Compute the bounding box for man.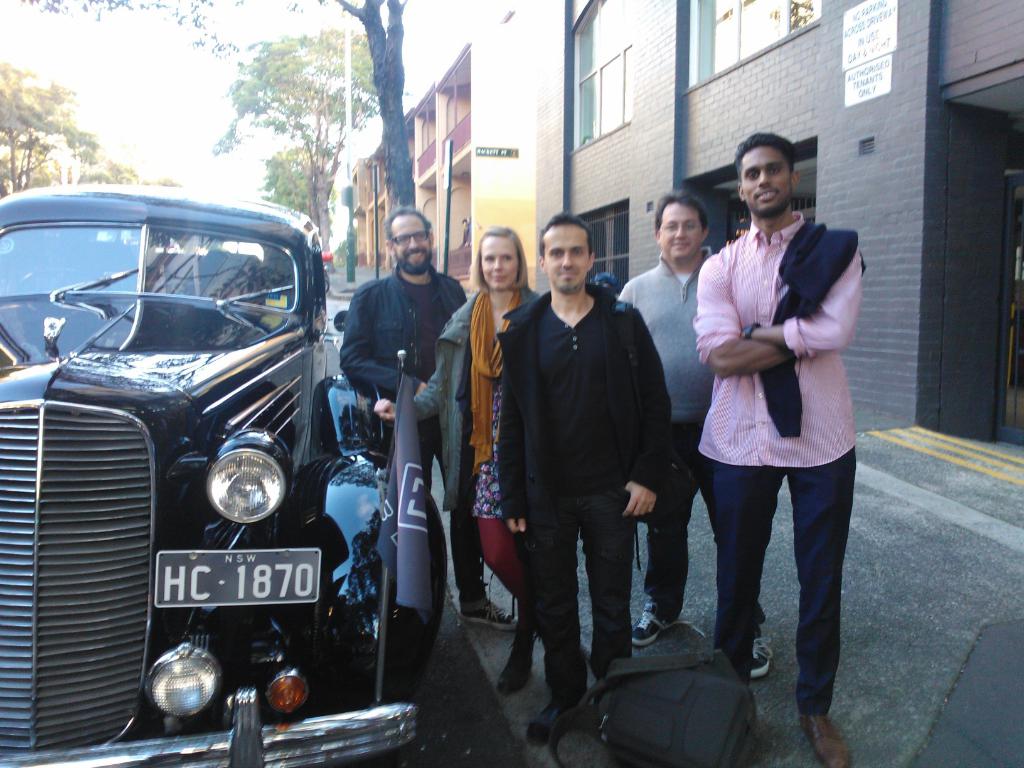
rect(619, 192, 774, 679).
